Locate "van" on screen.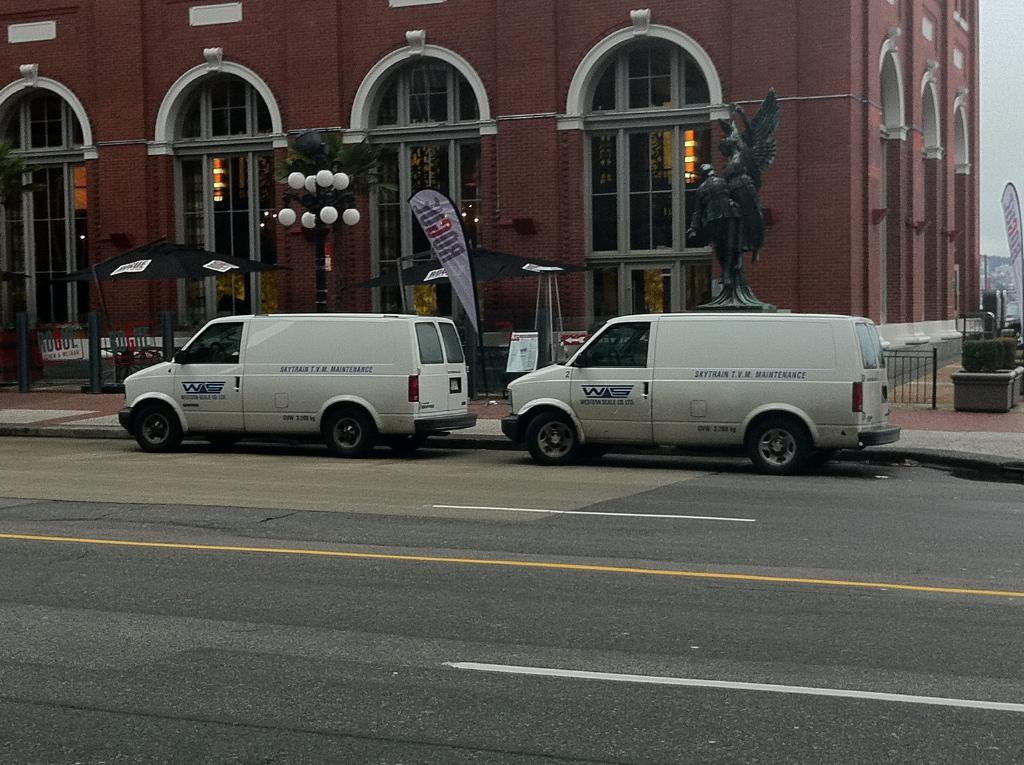
On screen at [115, 308, 479, 459].
